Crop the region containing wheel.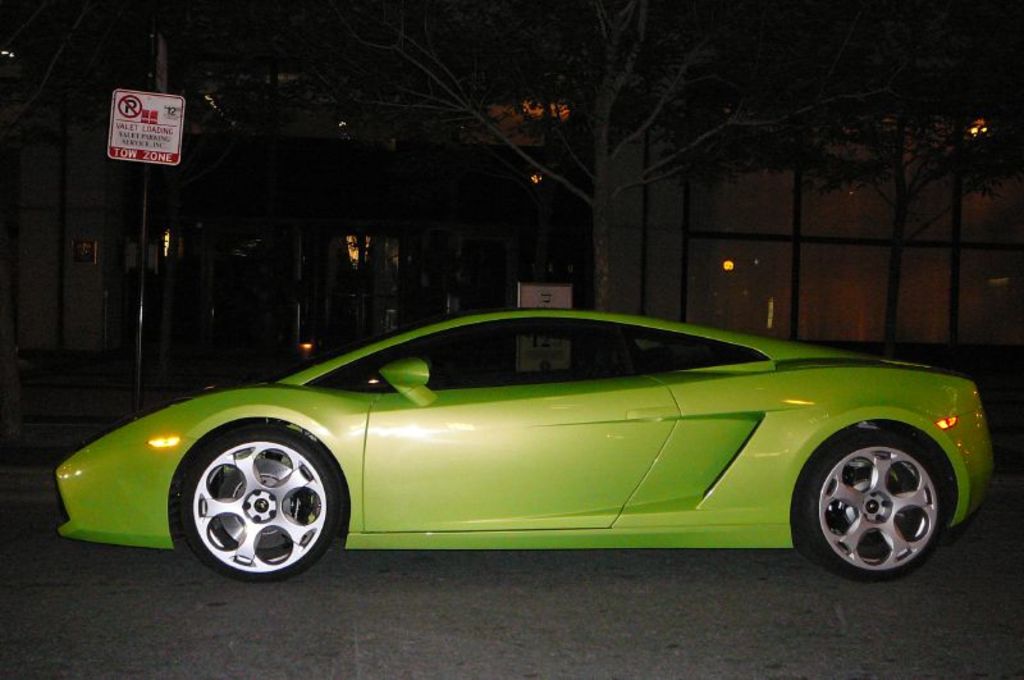
Crop region: (left=788, top=430, right=954, bottom=583).
